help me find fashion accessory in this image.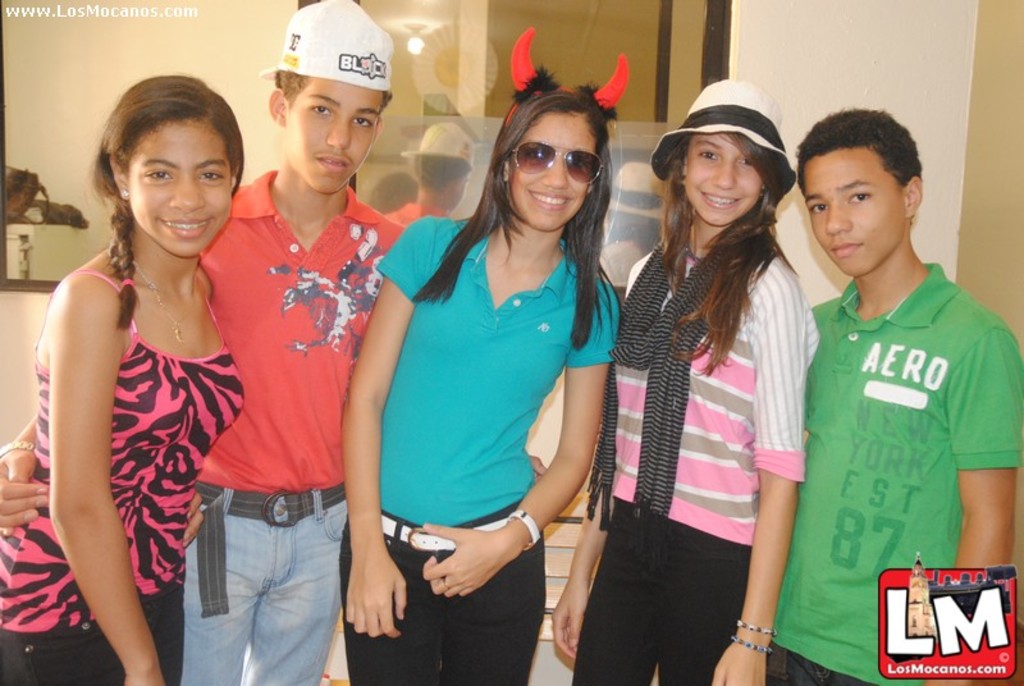
Found it: (x1=730, y1=630, x2=776, y2=655).
